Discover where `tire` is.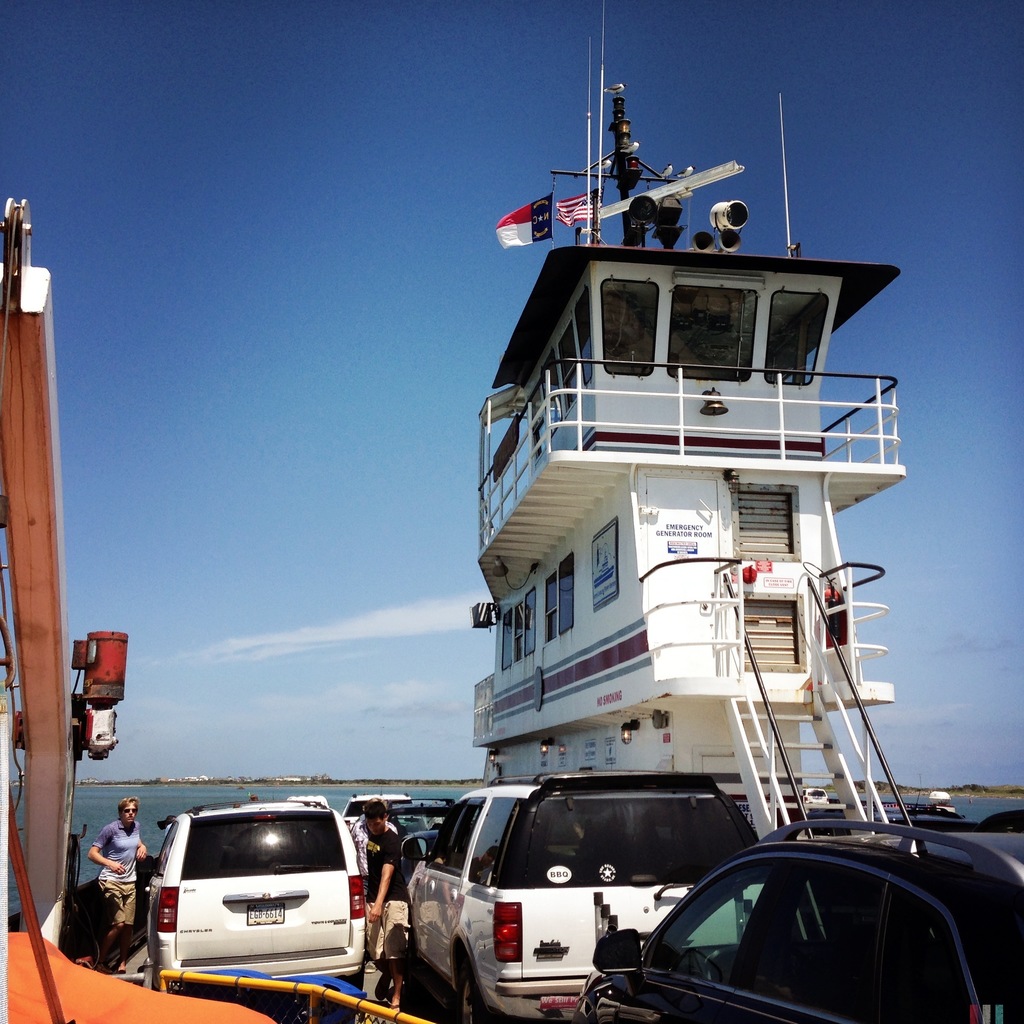
Discovered at bbox=(394, 935, 420, 979).
